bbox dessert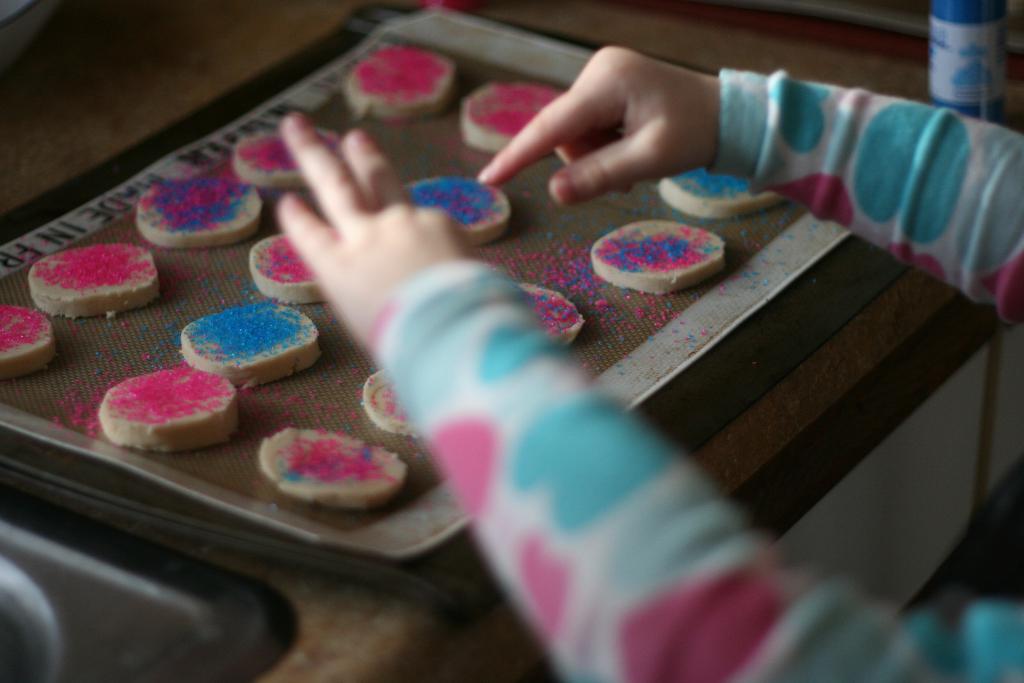
locate(137, 172, 264, 250)
